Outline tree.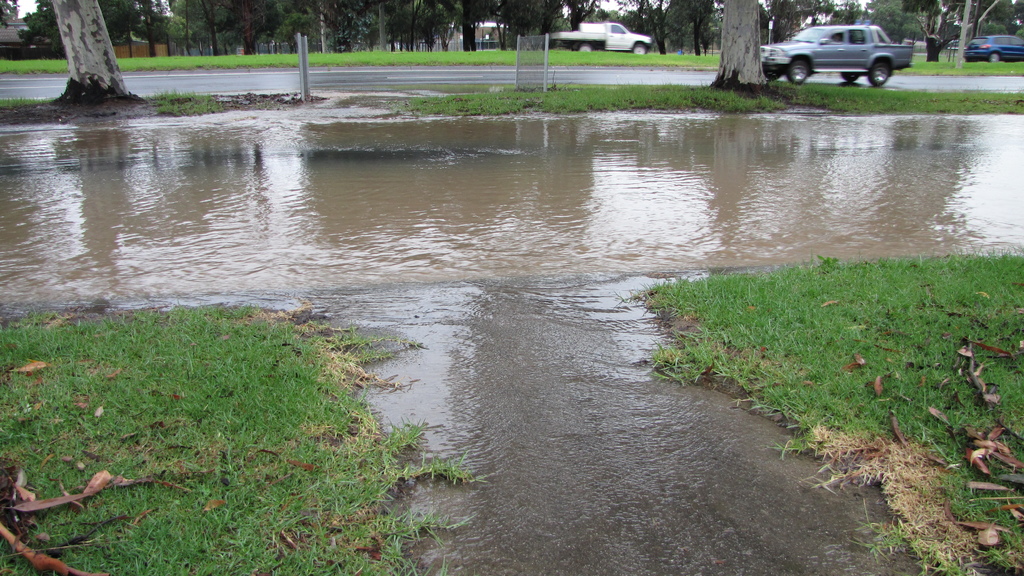
Outline: bbox(708, 0, 772, 93).
